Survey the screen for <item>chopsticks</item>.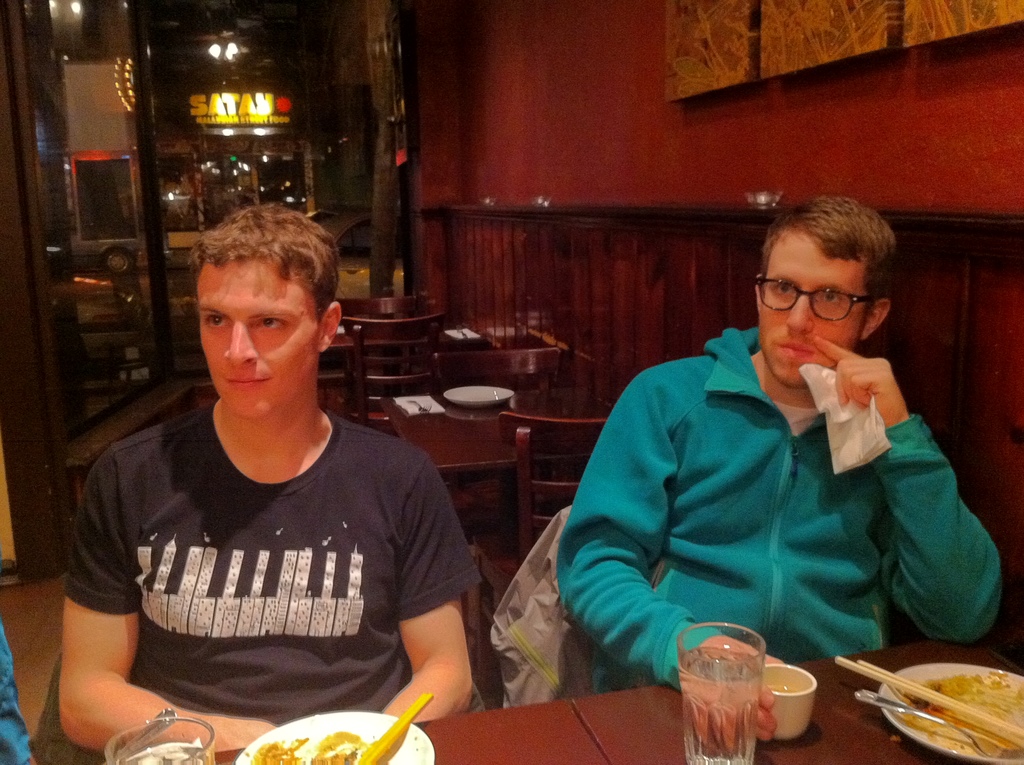
Survey found: bbox(834, 651, 1023, 746).
